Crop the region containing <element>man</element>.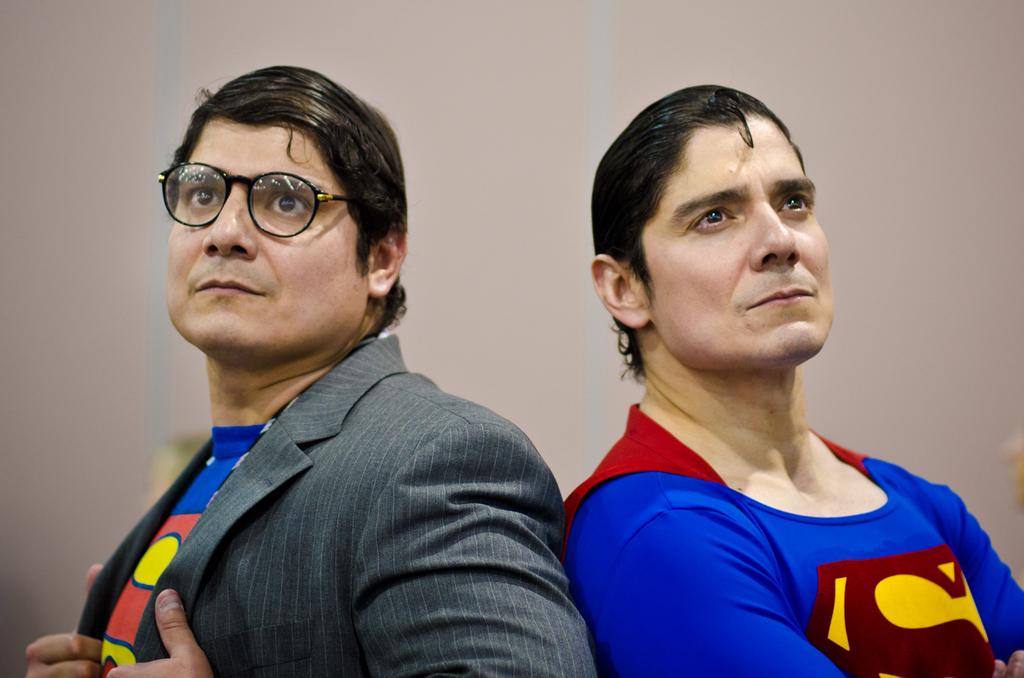
Crop region: l=550, t=65, r=1023, b=663.
